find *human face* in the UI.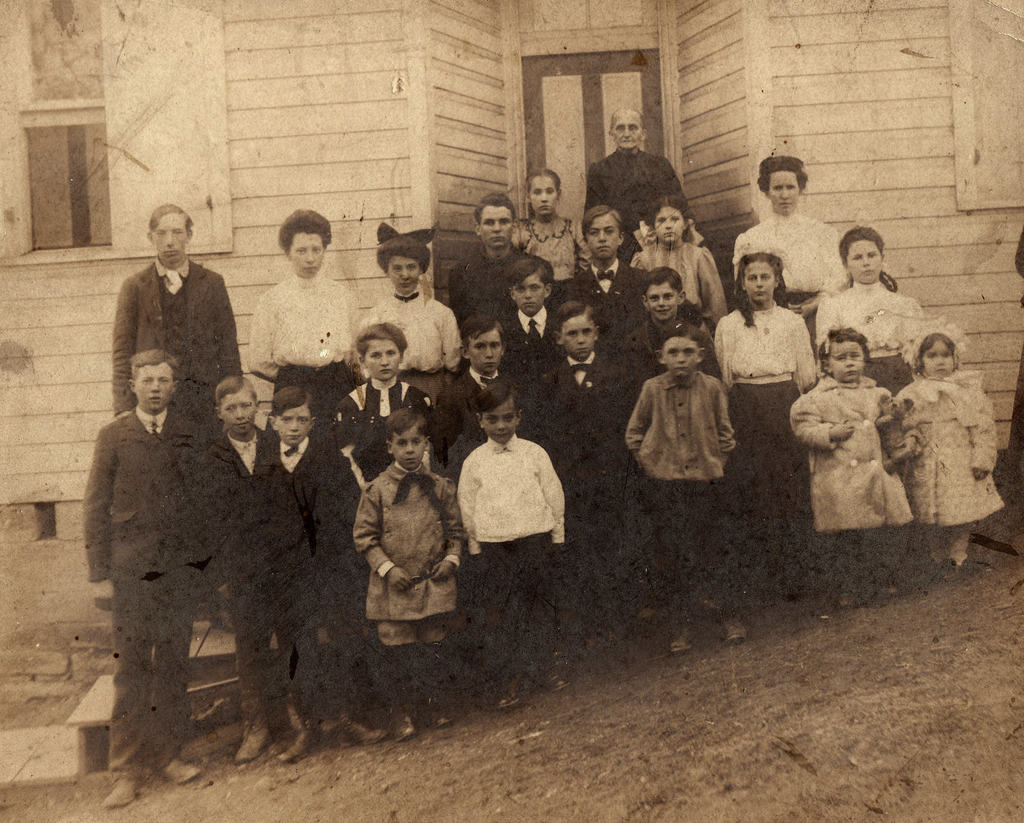
UI element at x1=847 y1=236 x2=881 y2=286.
